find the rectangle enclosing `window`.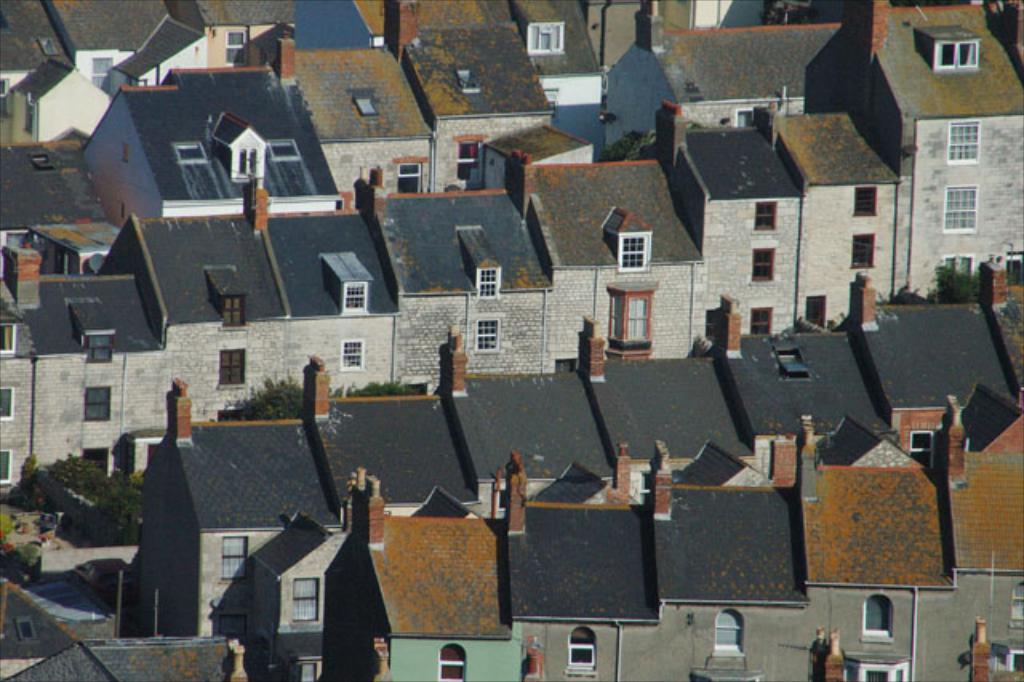
856:235:872:267.
